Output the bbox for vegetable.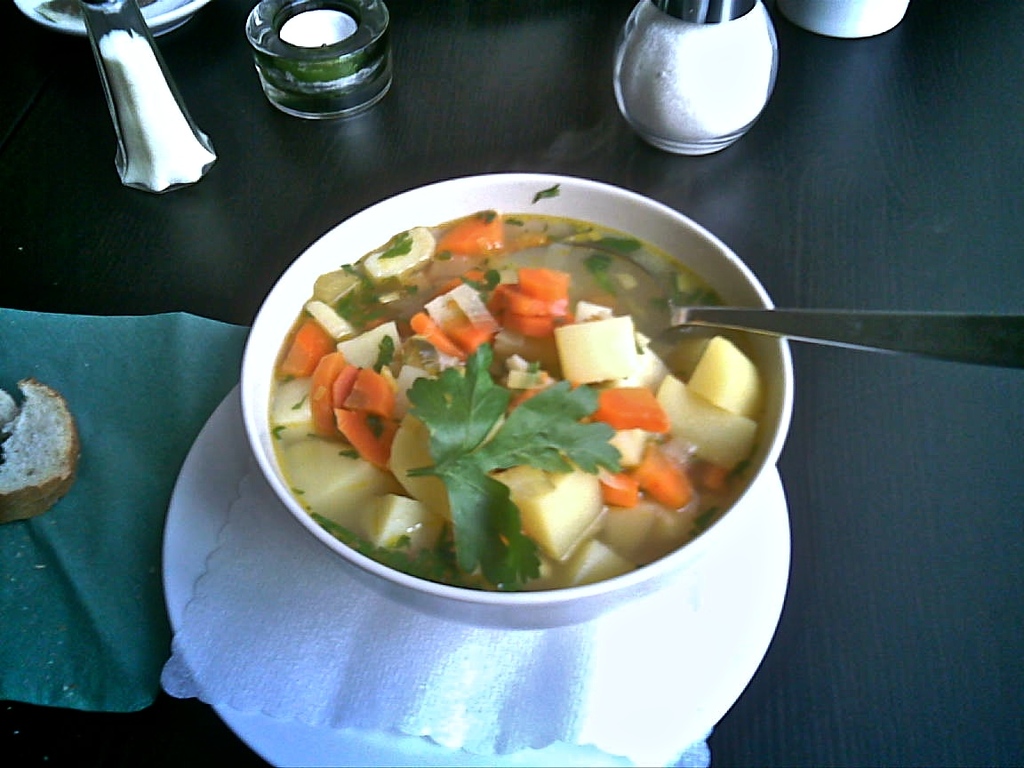
[600,468,637,512].
